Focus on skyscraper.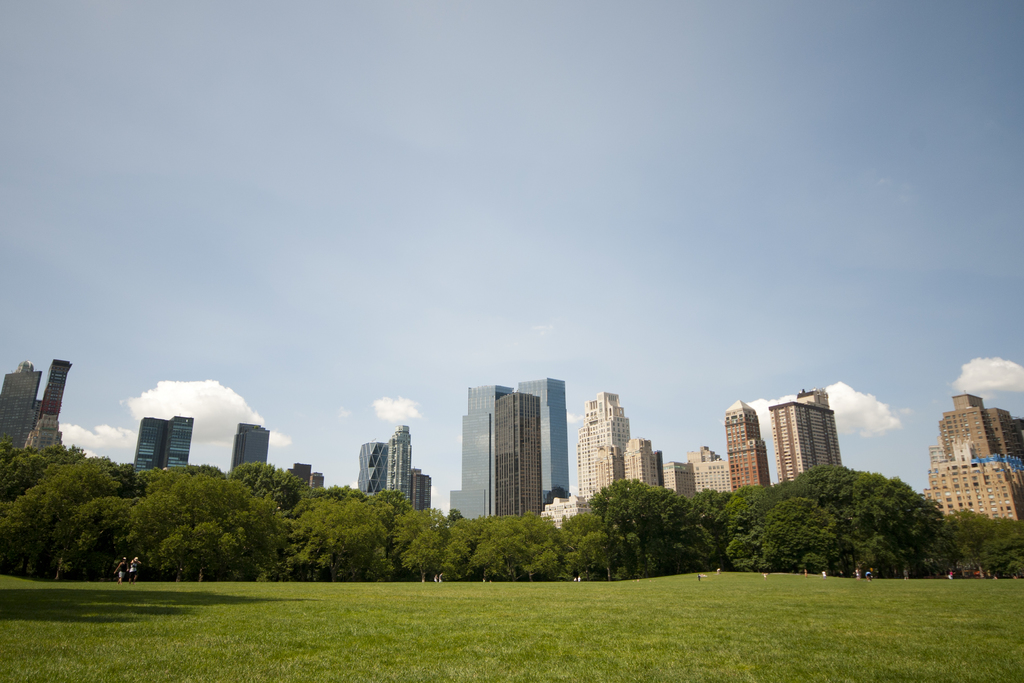
Focused at (726,390,777,493).
